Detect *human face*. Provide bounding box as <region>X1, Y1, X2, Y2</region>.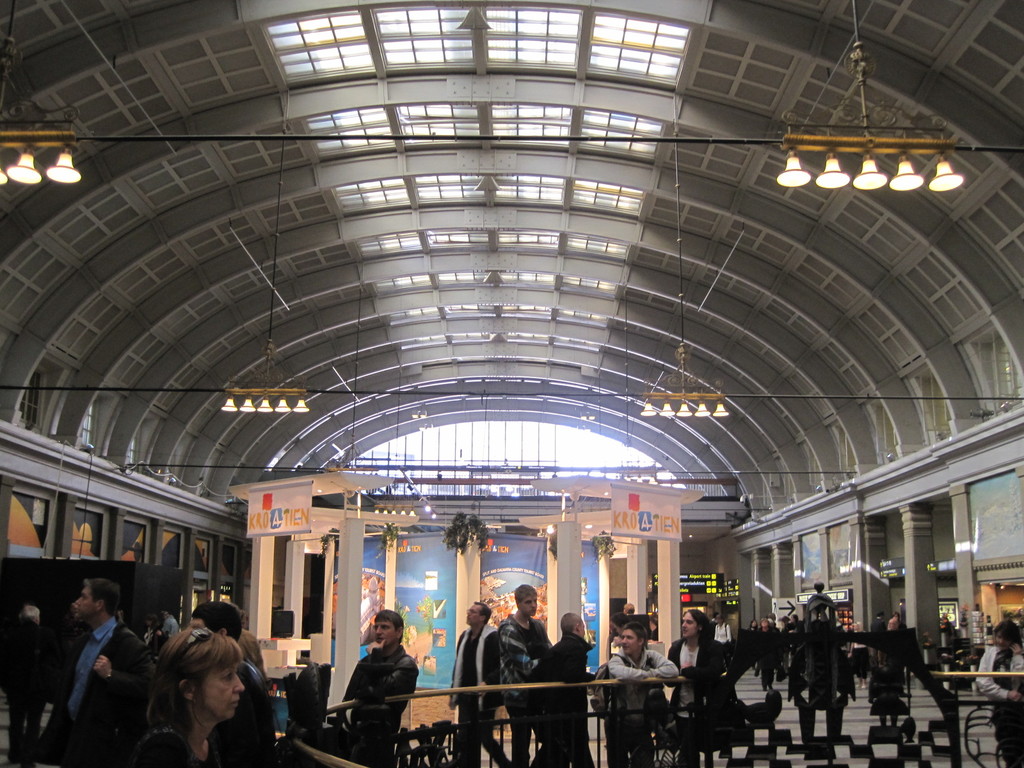
<region>374, 623, 398, 644</region>.
